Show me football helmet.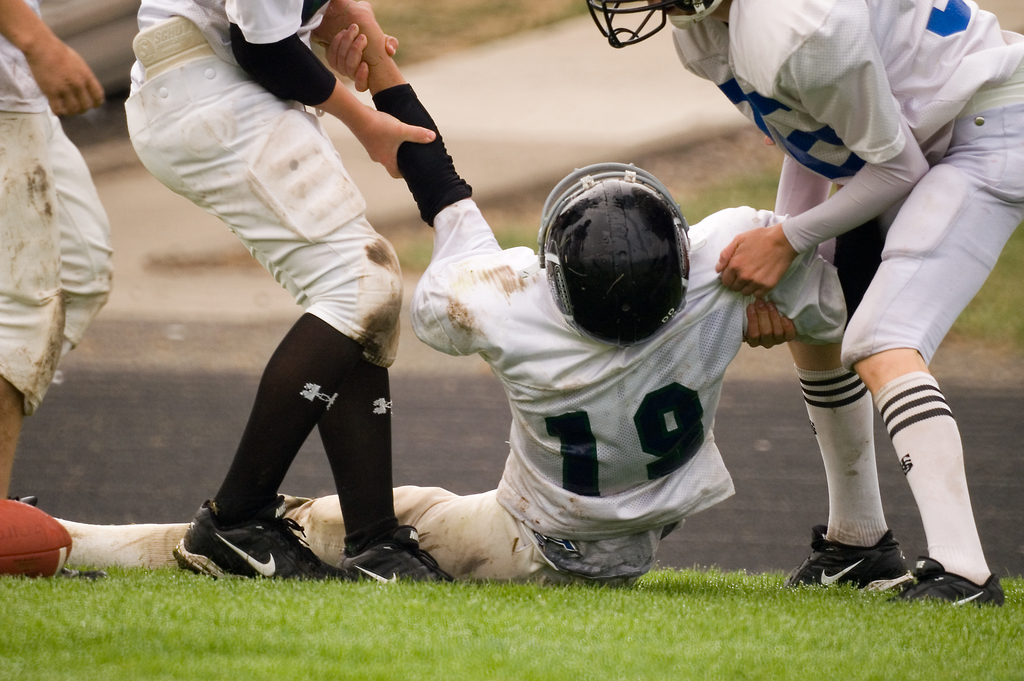
football helmet is here: 580, 0, 722, 49.
